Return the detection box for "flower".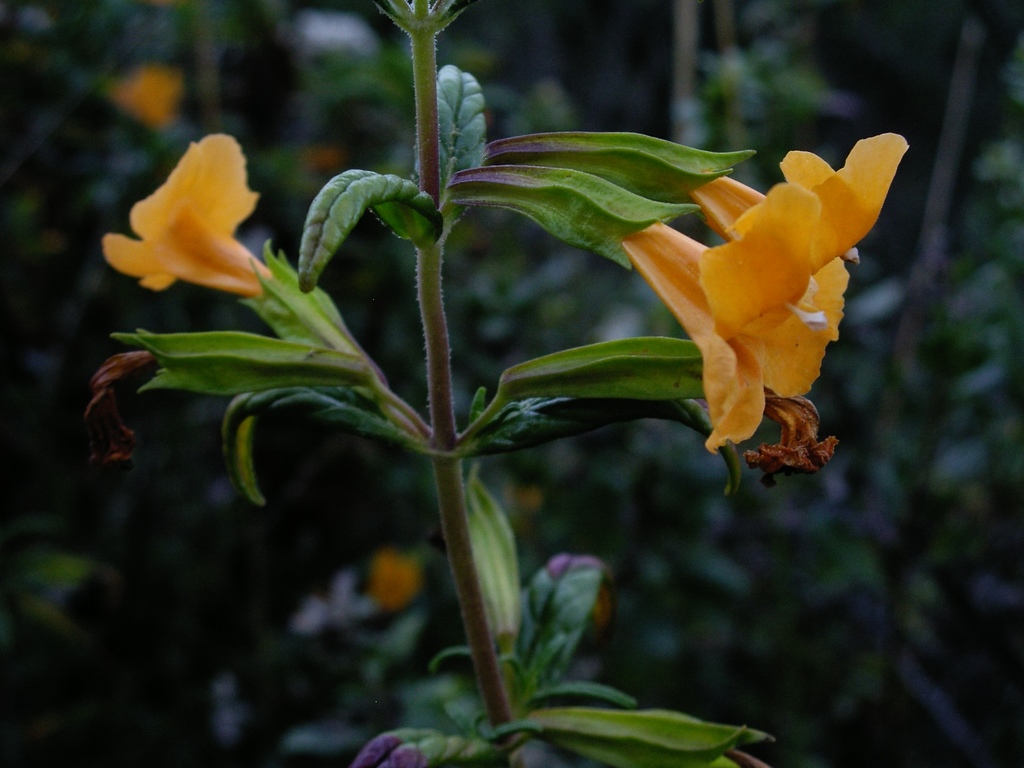
100,131,271,298.
